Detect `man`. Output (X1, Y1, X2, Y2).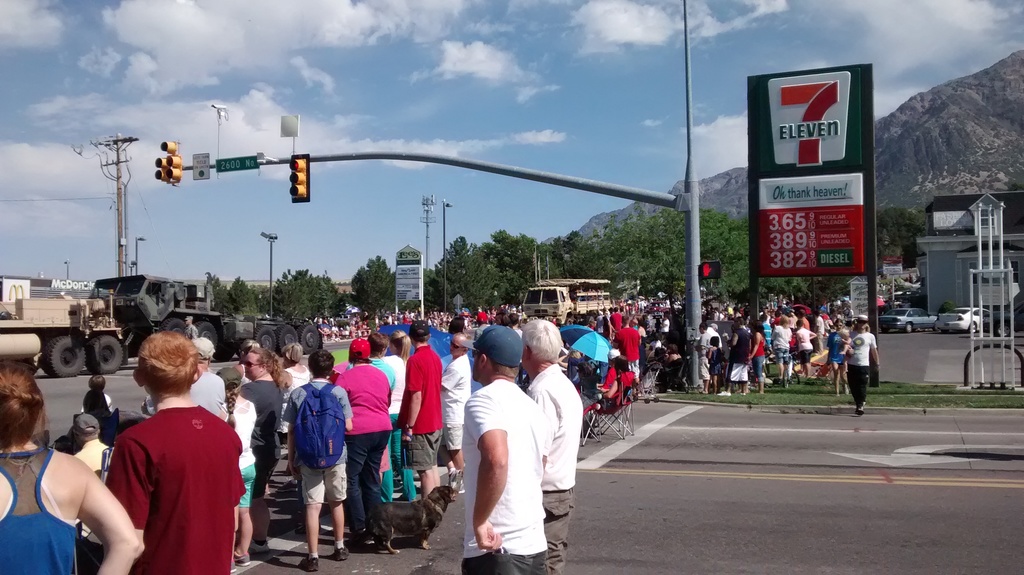
(451, 304, 553, 556).
